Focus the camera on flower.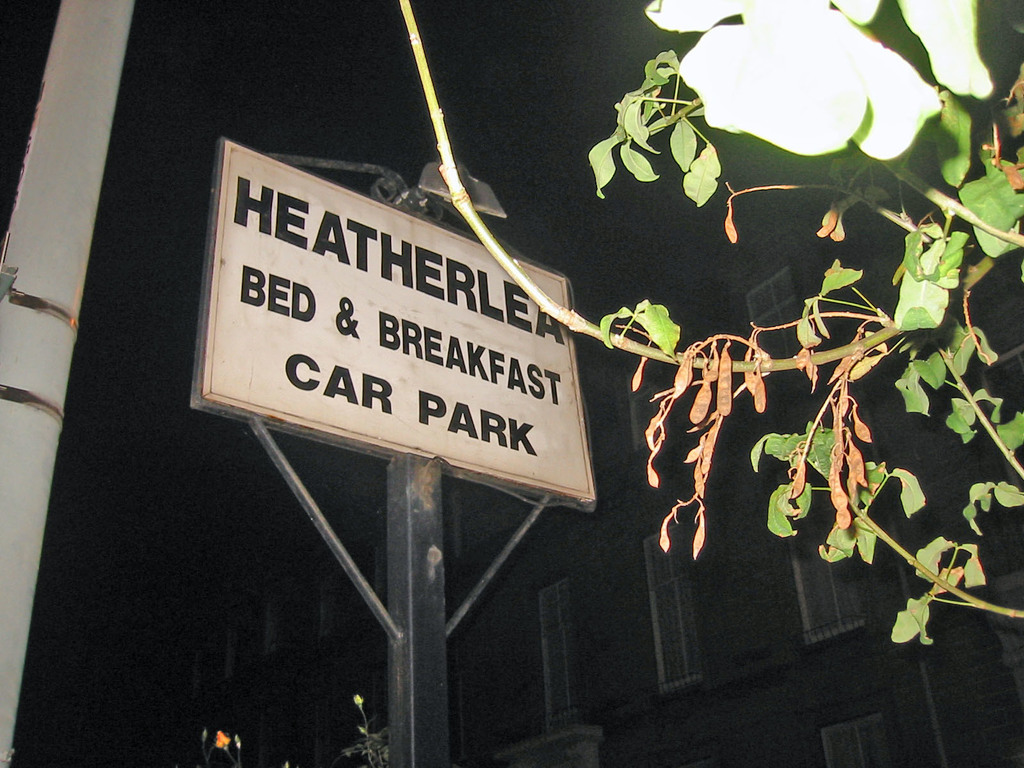
Focus region: [left=214, top=729, right=232, bottom=749].
